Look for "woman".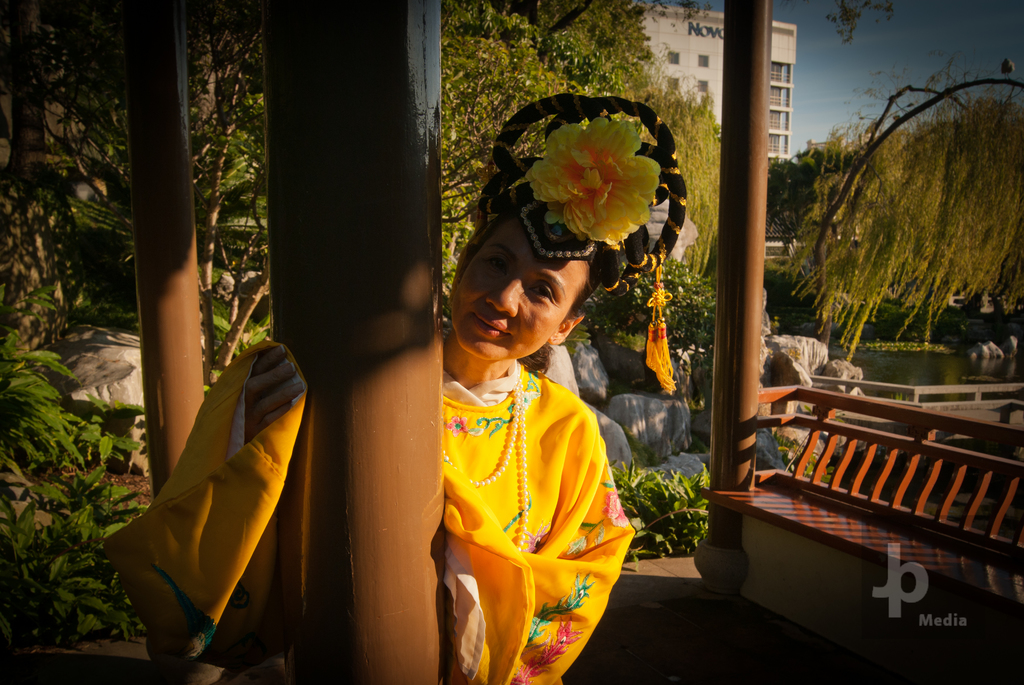
Found: rect(393, 173, 640, 670).
